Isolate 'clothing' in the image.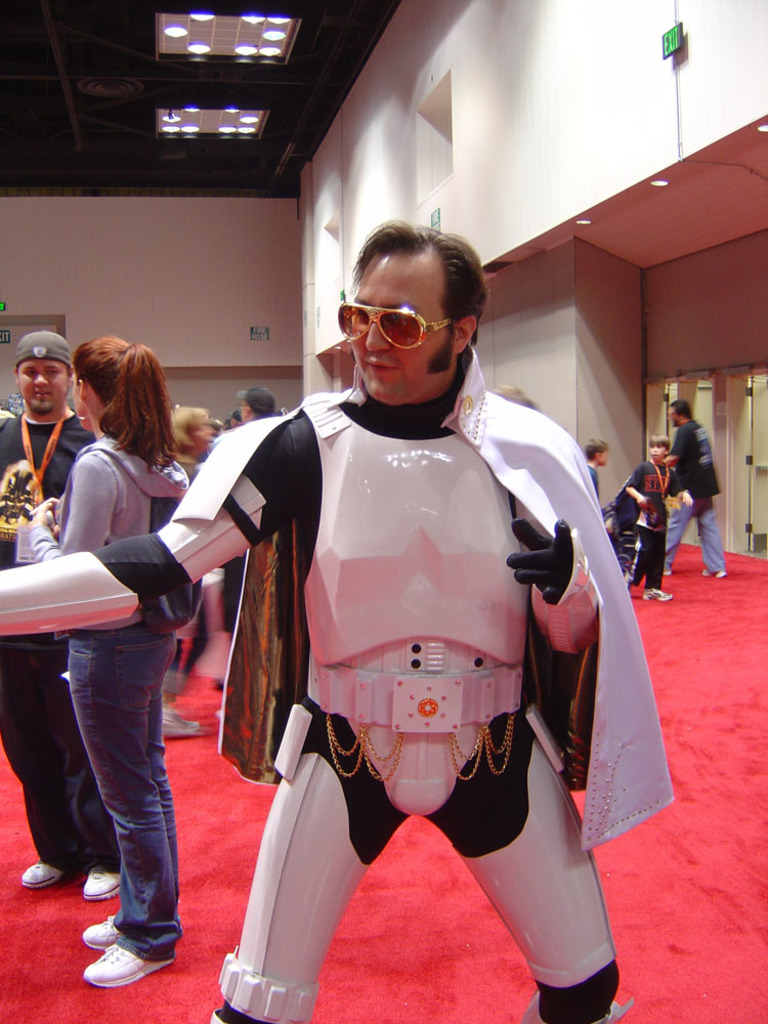
Isolated region: x1=29 y1=437 x2=188 y2=966.
